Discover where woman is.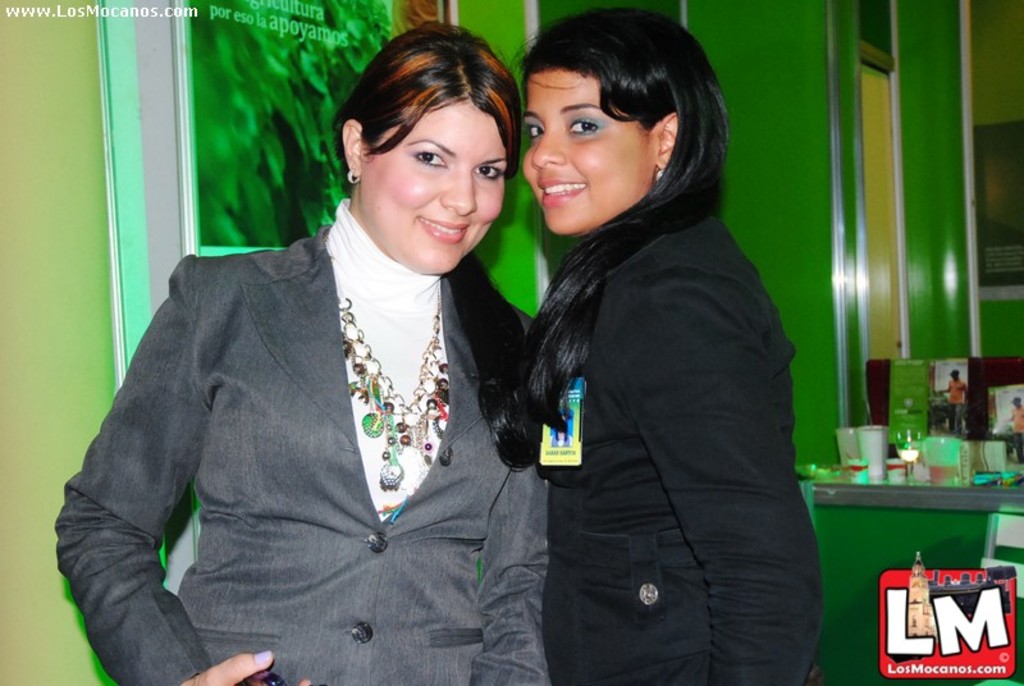
Discovered at left=476, top=22, right=797, bottom=685.
